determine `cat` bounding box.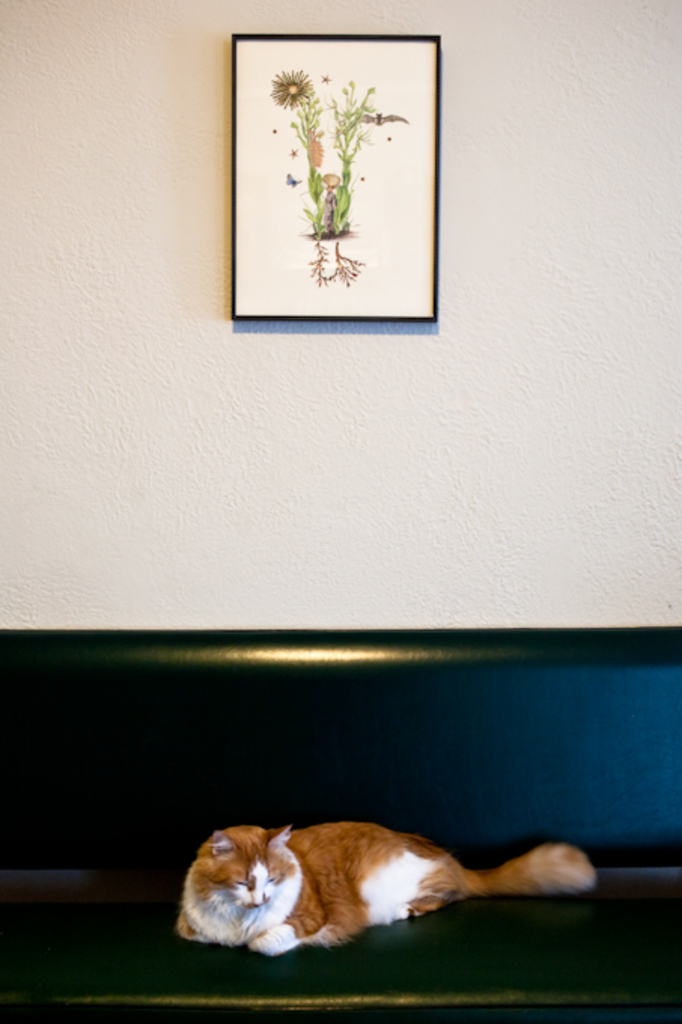
Determined: Rect(170, 822, 593, 959).
